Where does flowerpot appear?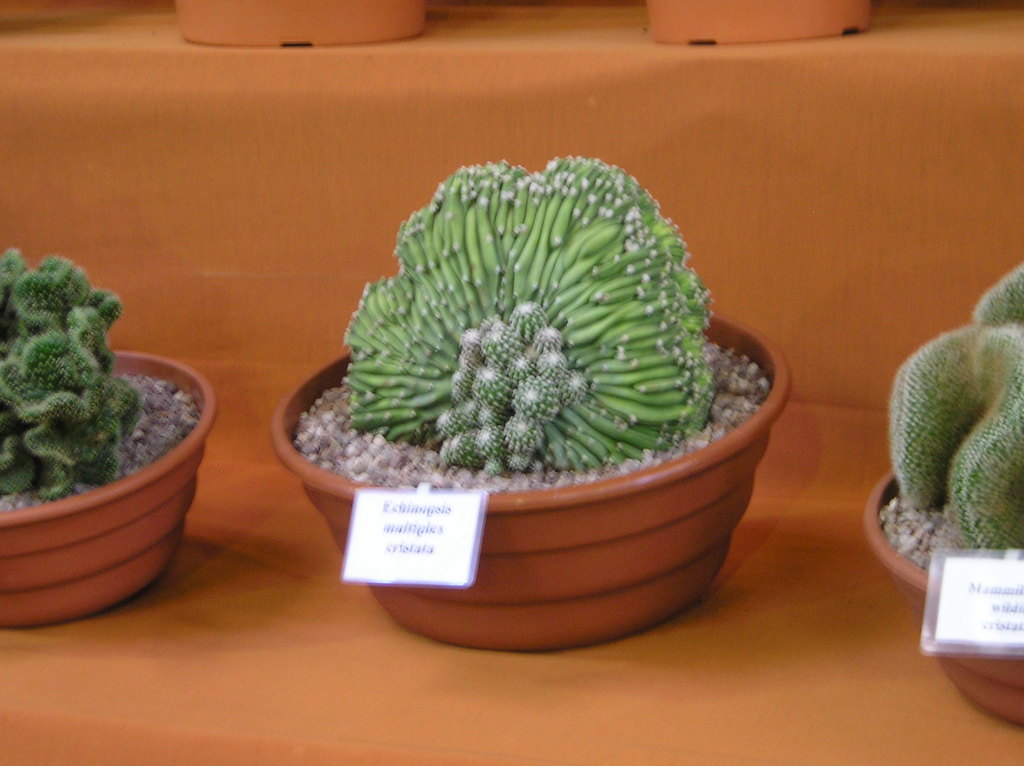
Appears at [174, 0, 422, 45].
